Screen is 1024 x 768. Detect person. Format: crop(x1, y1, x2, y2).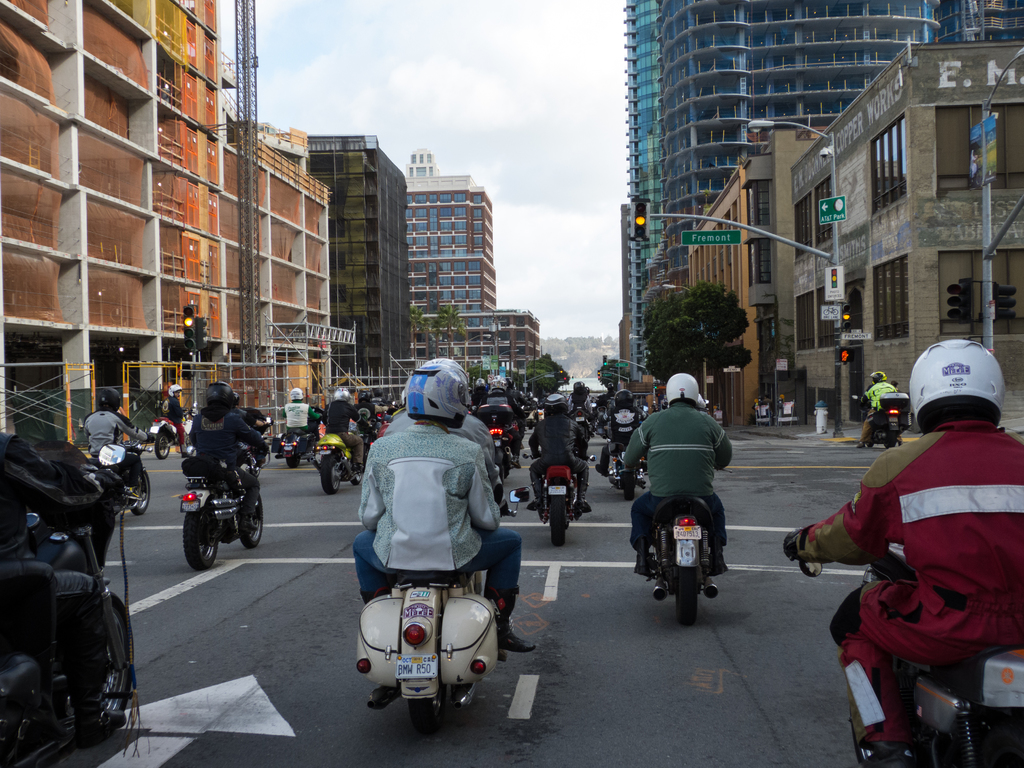
crop(812, 365, 1012, 749).
